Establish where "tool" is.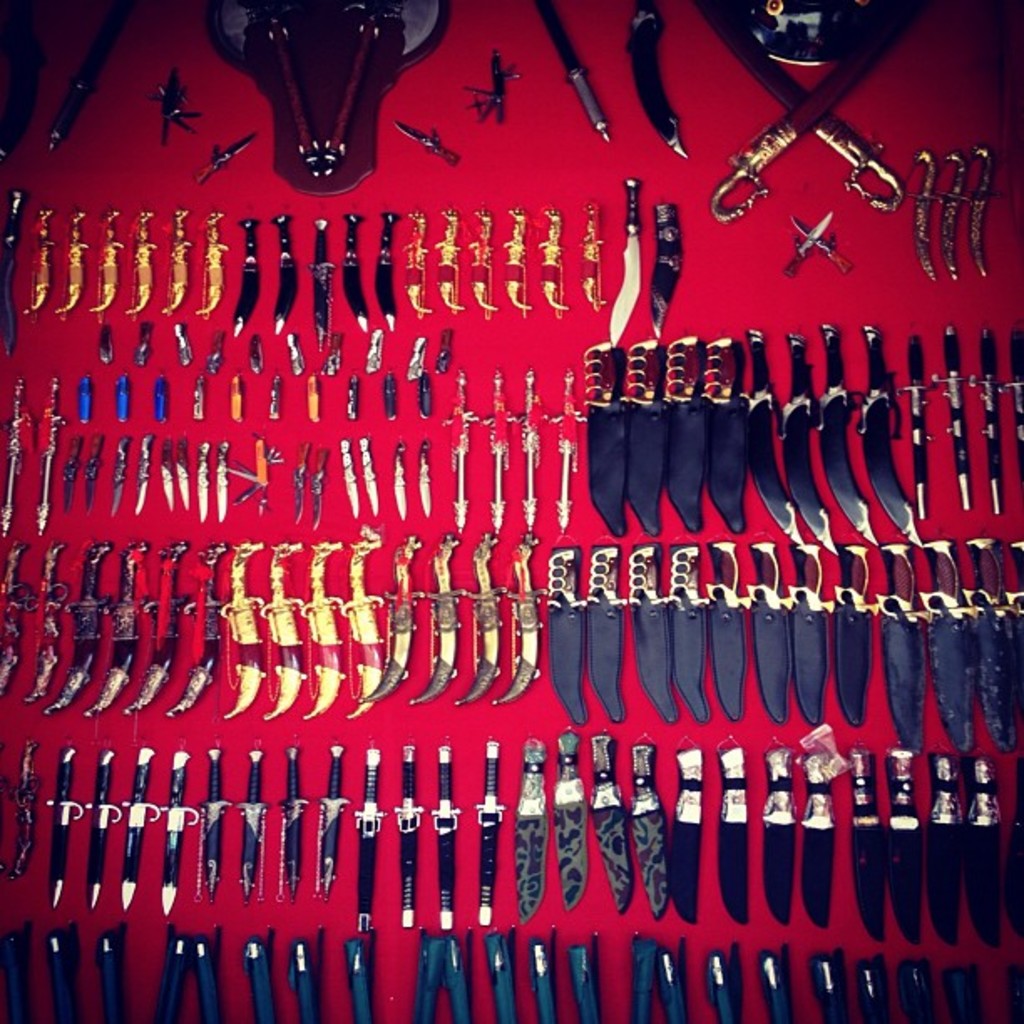
Established at region(221, 440, 266, 517).
